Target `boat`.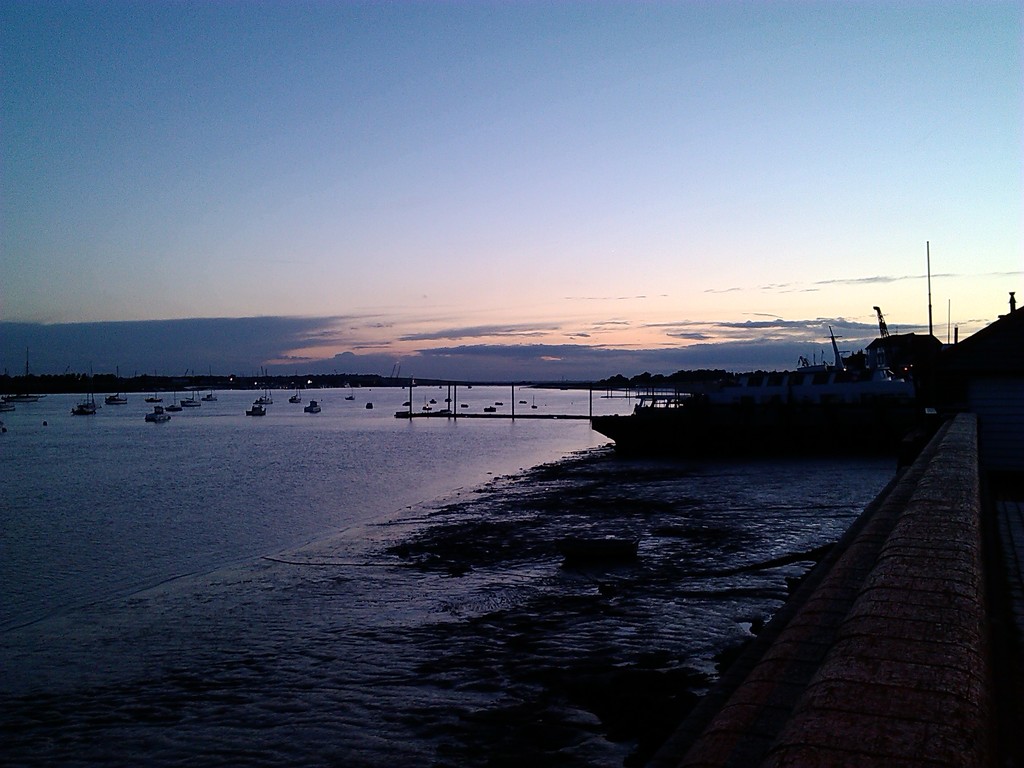
Target region: Rect(258, 388, 269, 409).
